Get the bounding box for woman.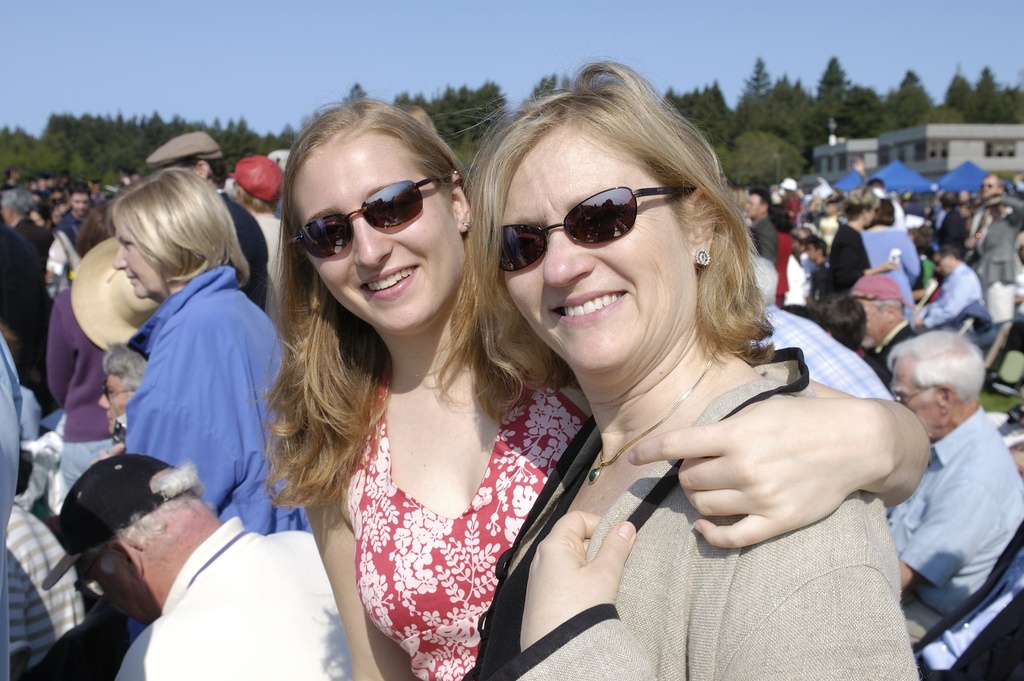
{"x1": 826, "y1": 190, "x2": 900, "y2": 296}.
